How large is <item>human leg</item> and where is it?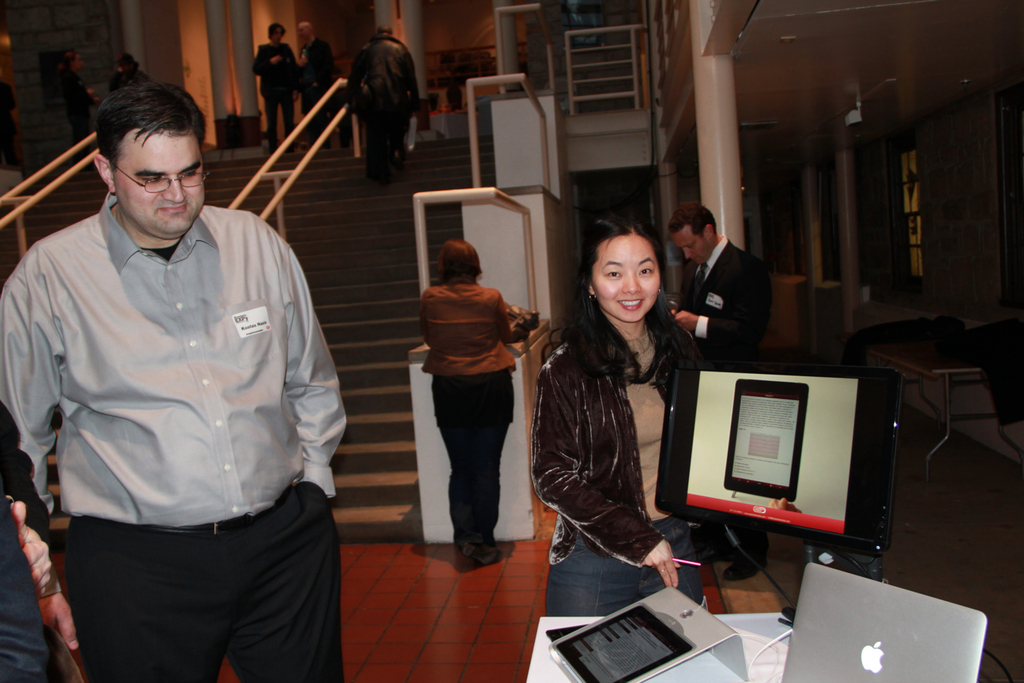
Bounding box: <region>266, 82, 277, 151</region>.
